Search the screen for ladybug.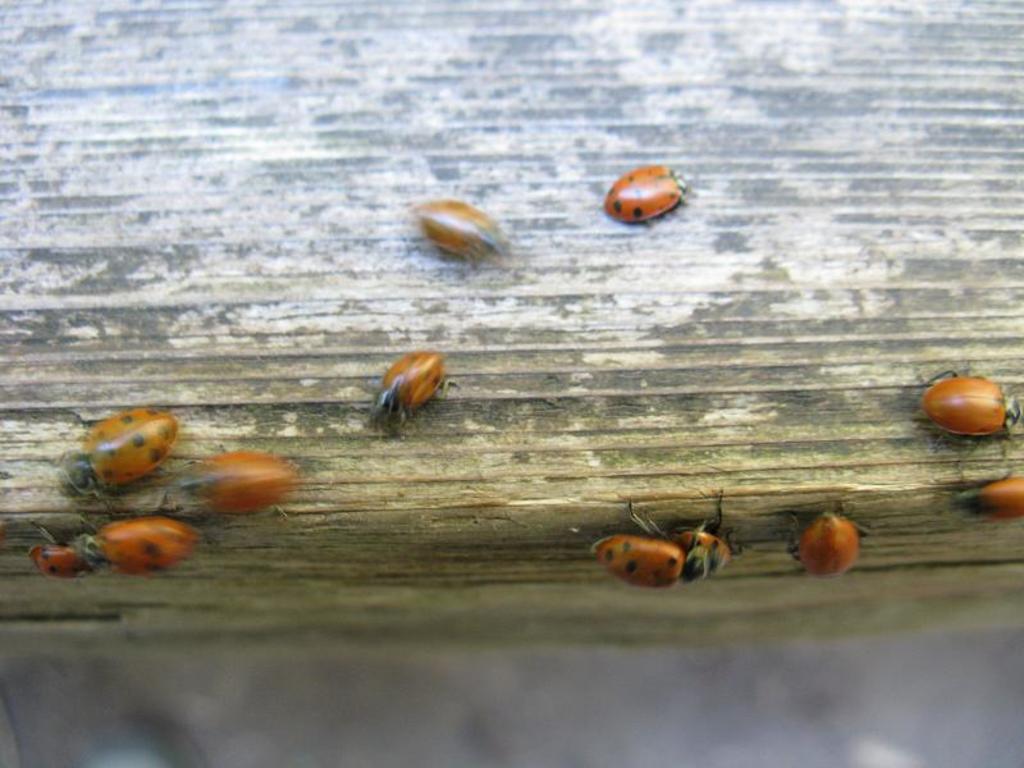
Found at [605,165,686,224].
